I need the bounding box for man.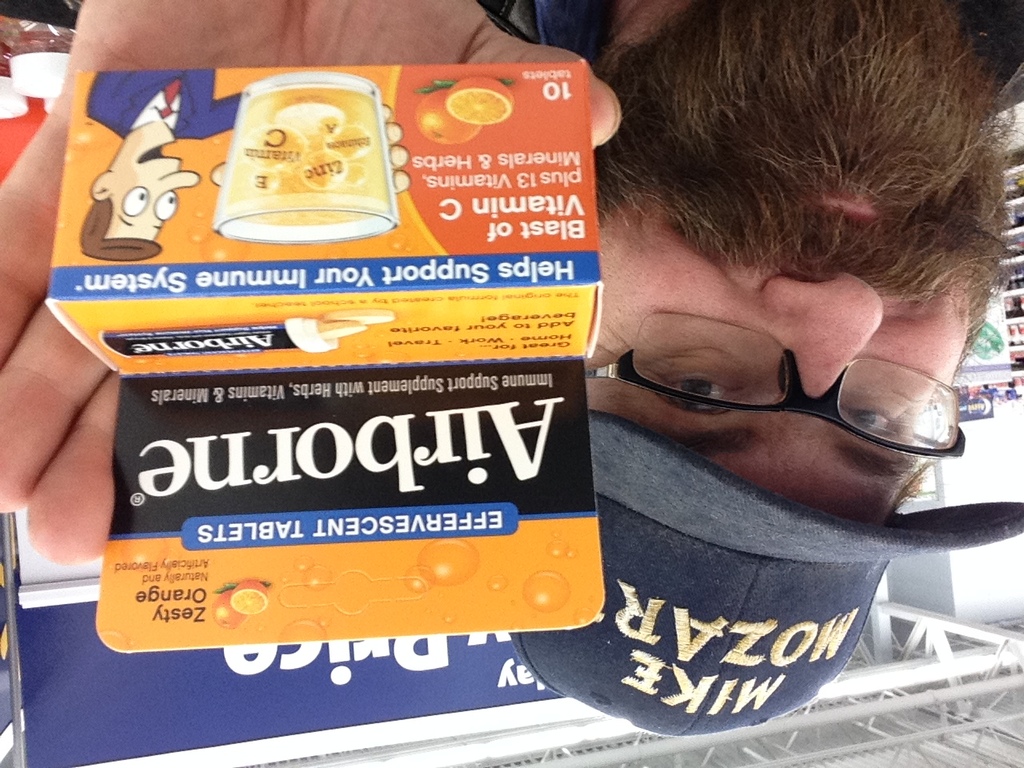
Here it is: pyautogui.locateOnScreen(0, 0, 1023, 739).
